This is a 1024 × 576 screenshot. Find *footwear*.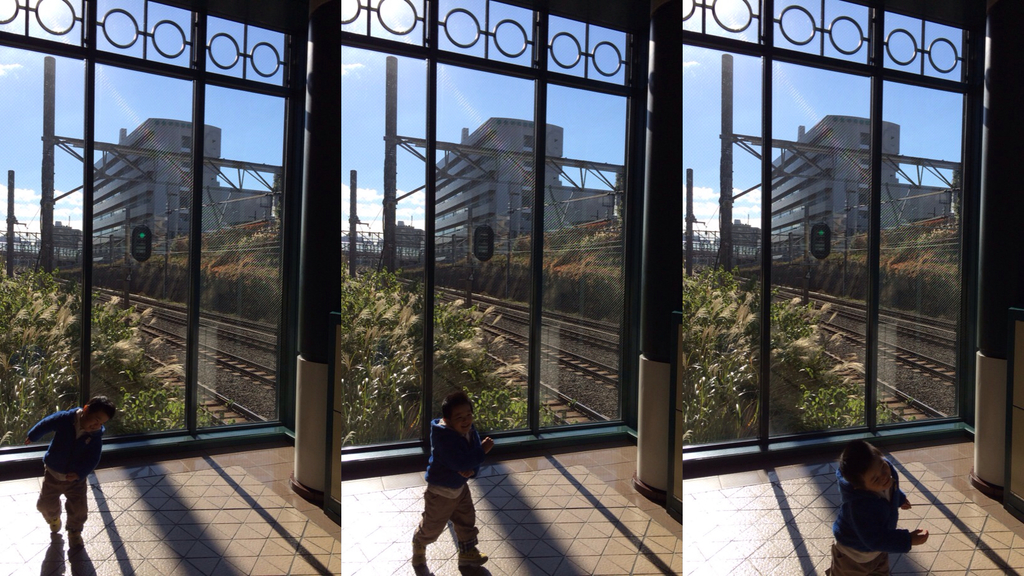
Bounding box: detection(67, 534, 85, 549).
